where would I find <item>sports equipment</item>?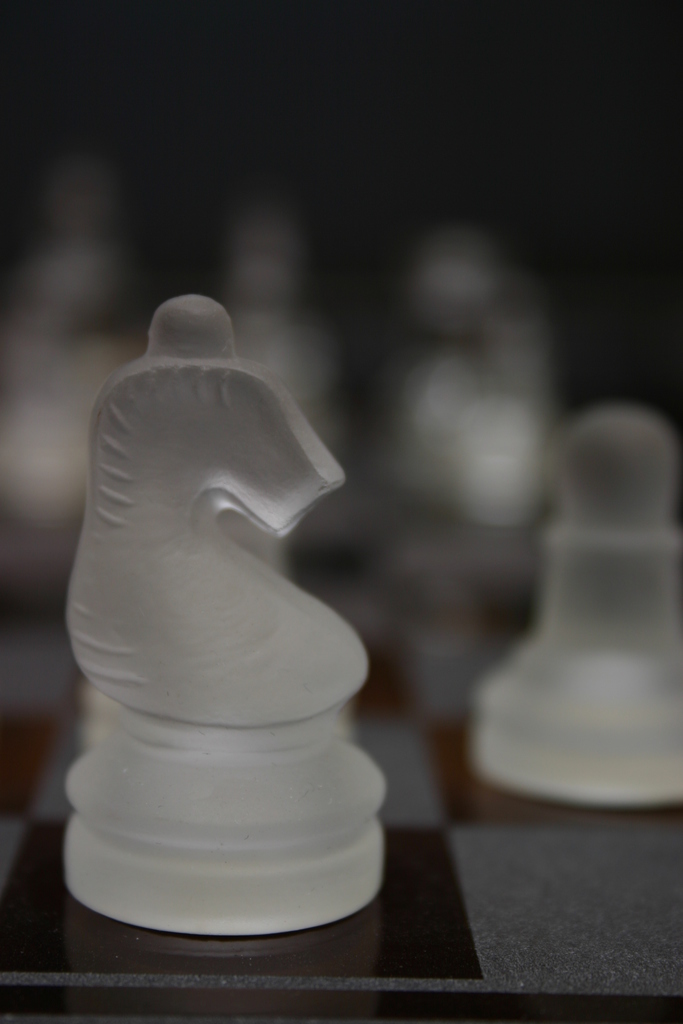
At select_region(63, 290, 390, 936).
